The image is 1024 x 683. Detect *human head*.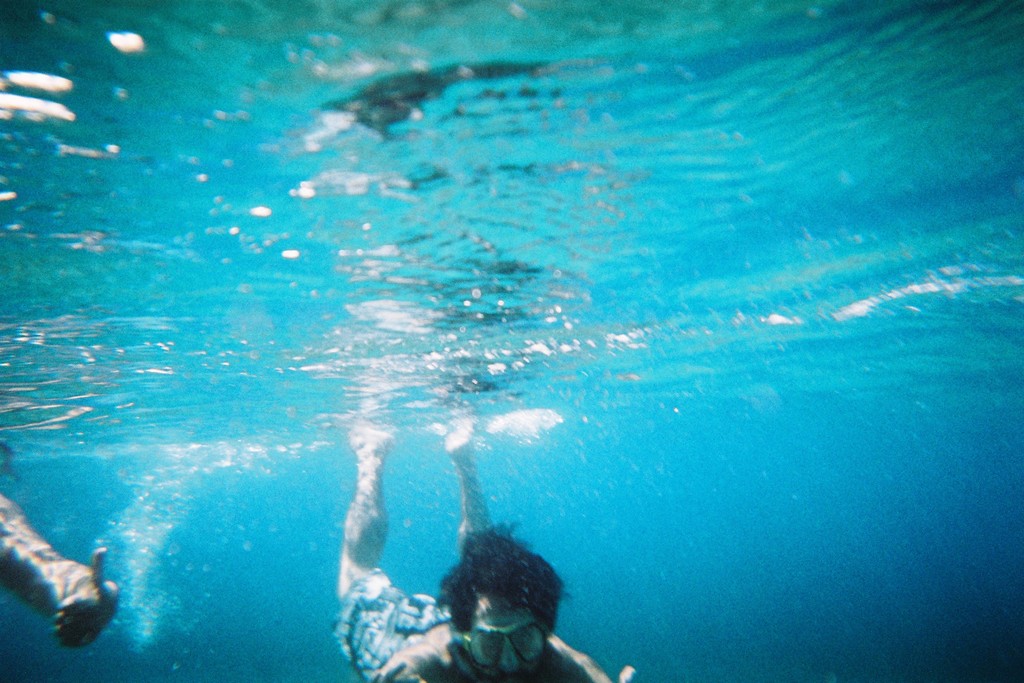
Detection: <region>441, 535, 573, 682</region>.
